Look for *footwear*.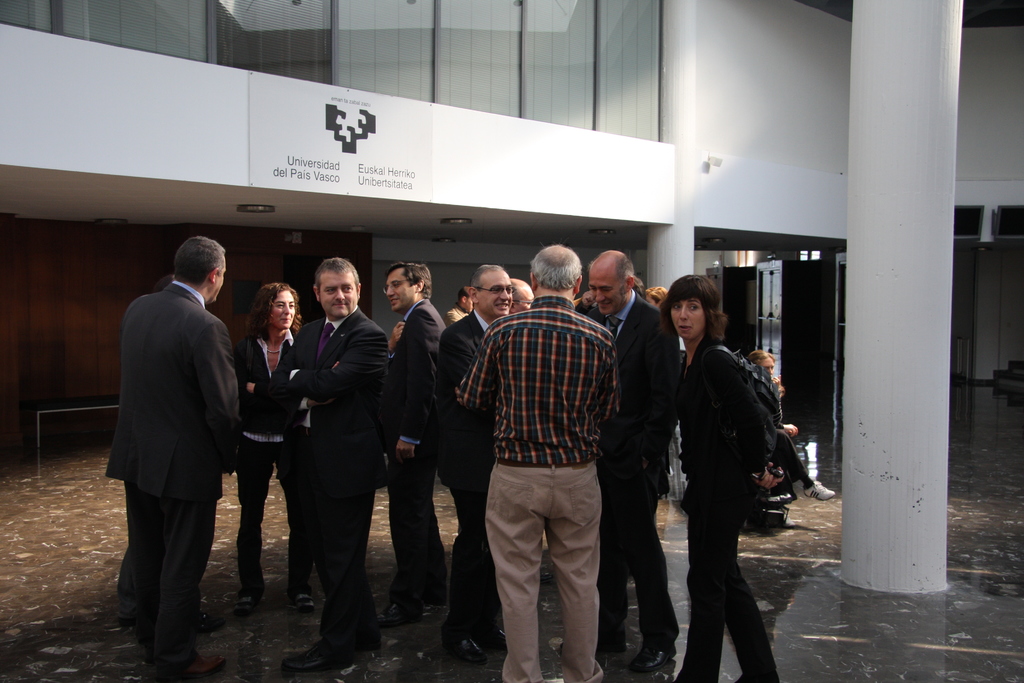
Found: box=[173, 649, 228, 677].
